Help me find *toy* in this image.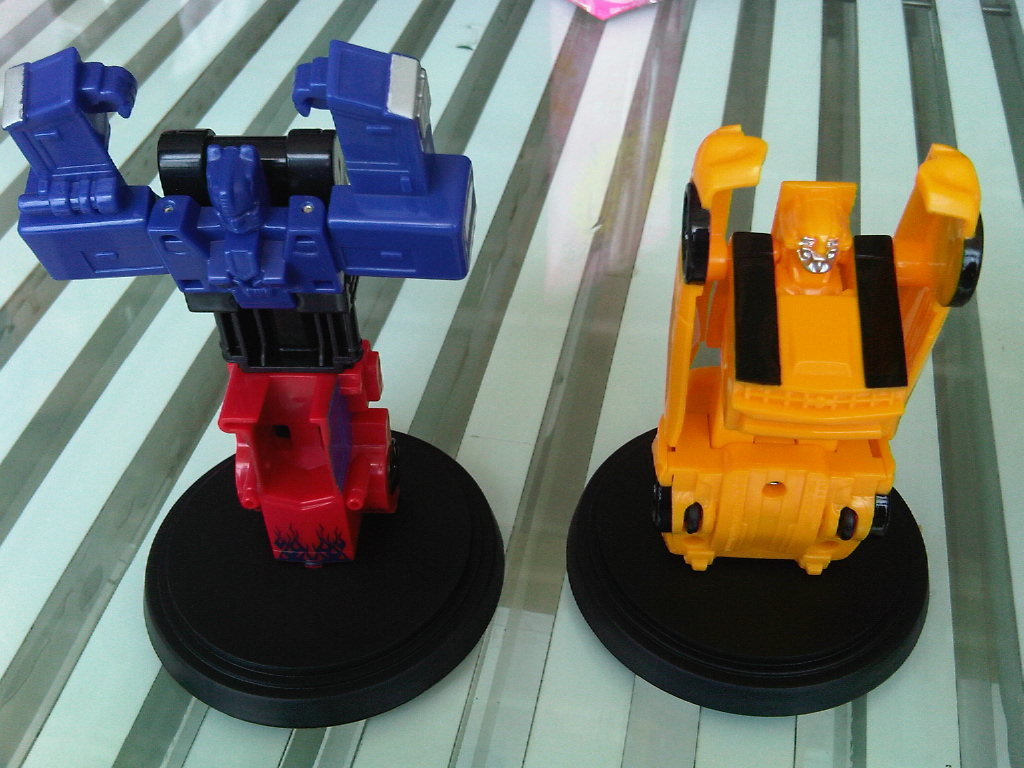
Found it: select_region(36, 29, 479, 588).
